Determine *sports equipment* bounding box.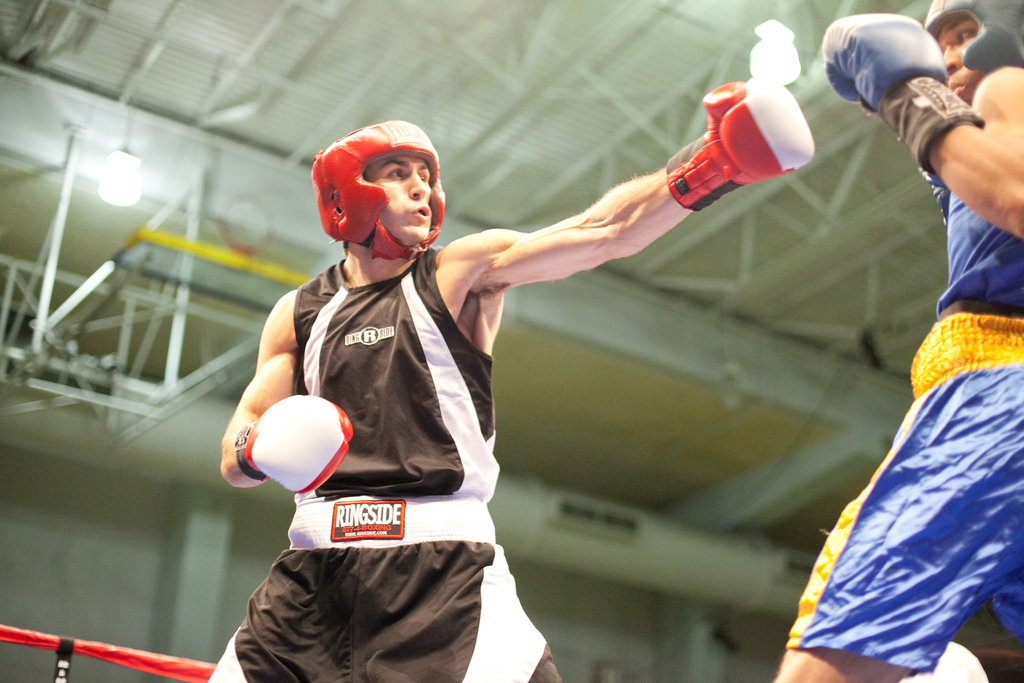
Determined: (left=321, top=114, right=445, bottom=264).
